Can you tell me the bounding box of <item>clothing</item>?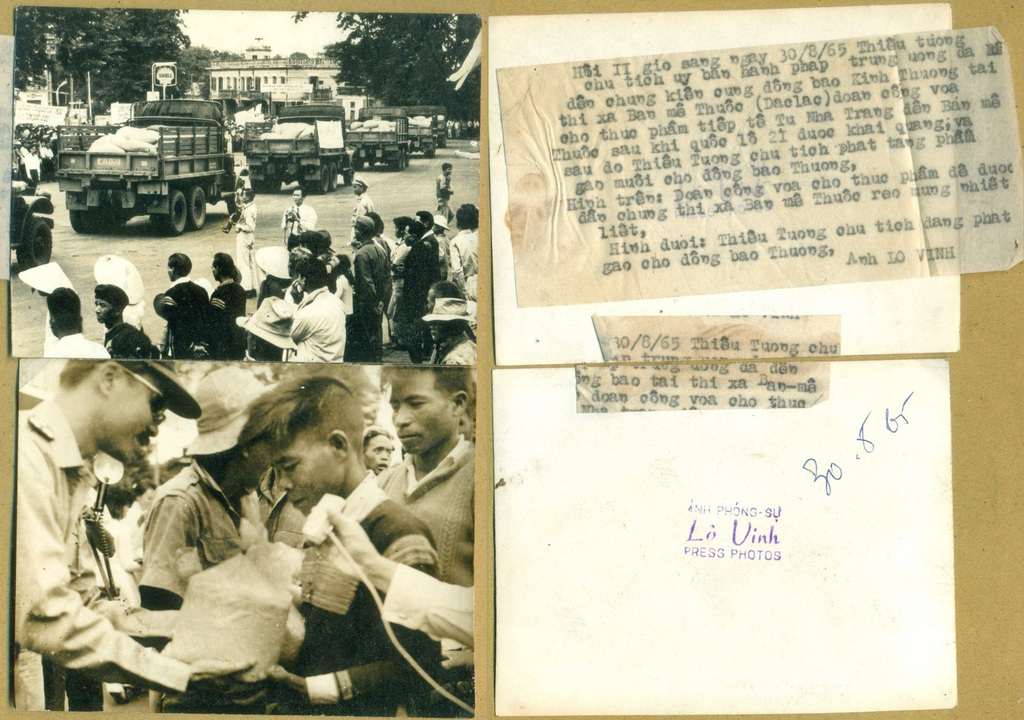
Rect(13, 401, 195, 694).
